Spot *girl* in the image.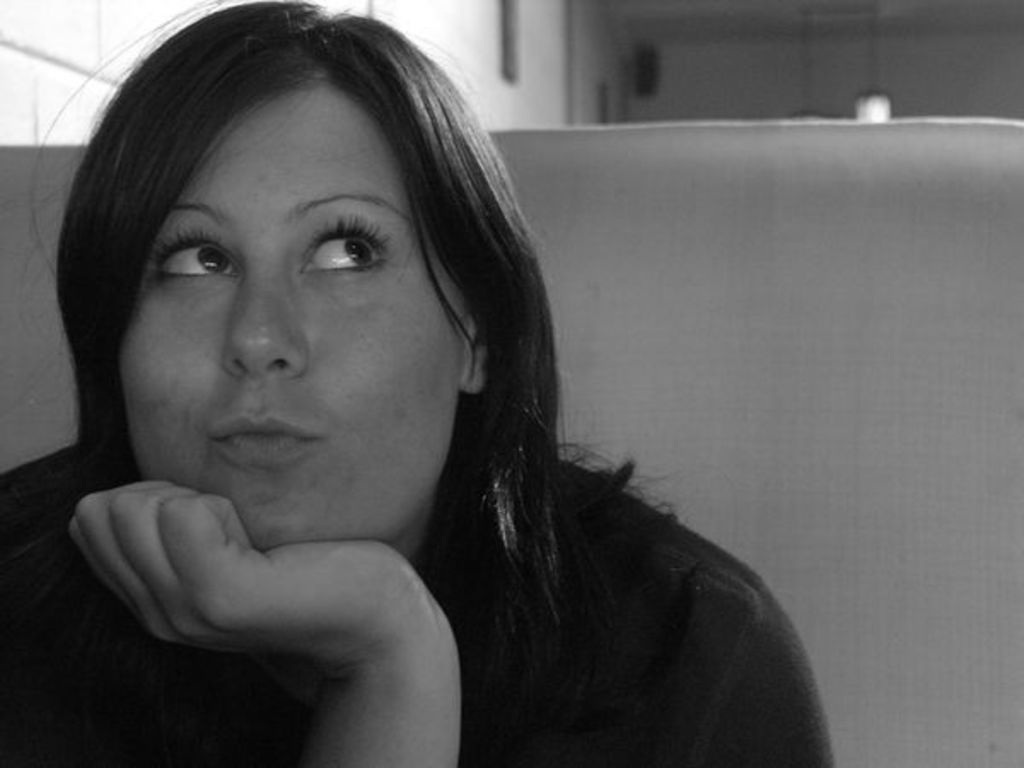
*girl* found at <region>0, 0, 843, 766</region>.
